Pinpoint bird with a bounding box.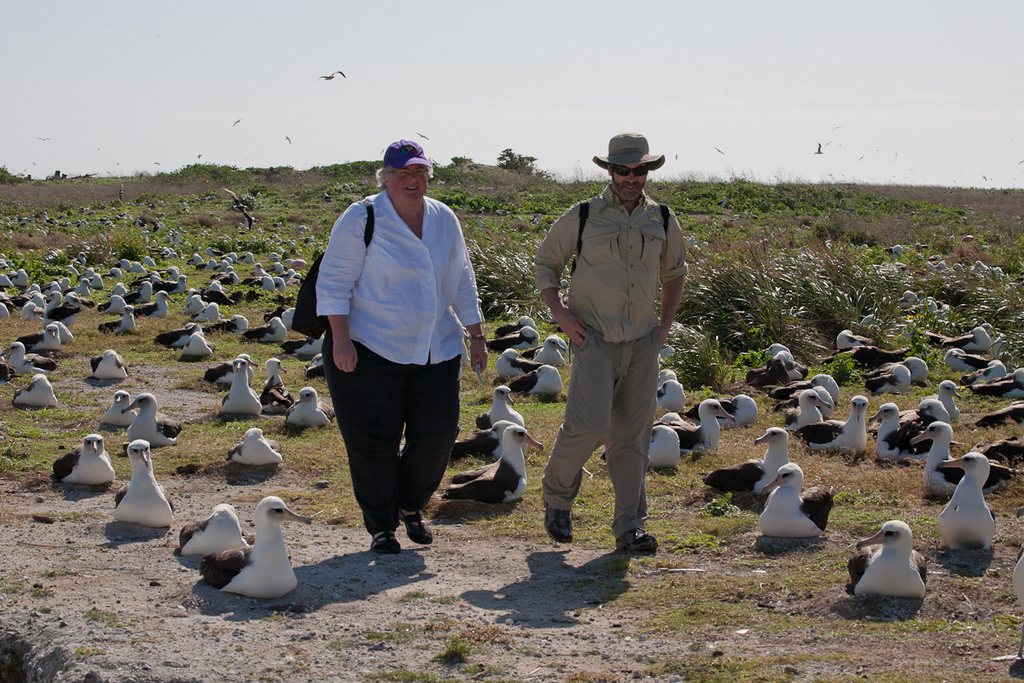
bbox(993, 546, 1023, 665).
